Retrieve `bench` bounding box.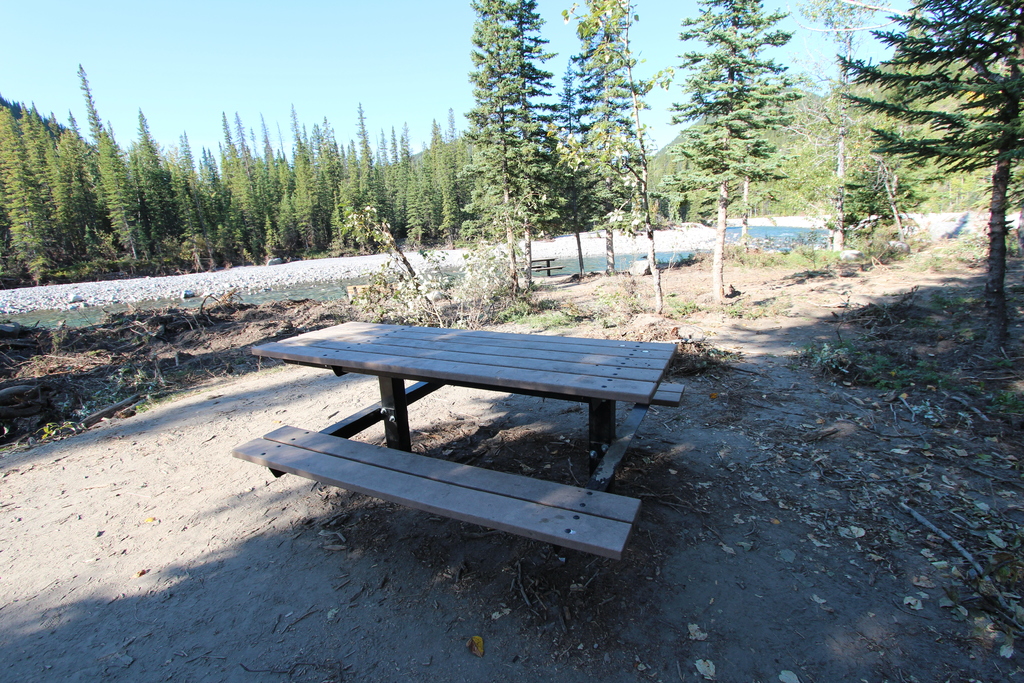
Bounding box: <bbox>234, 318, 686, 560</bbox>.
